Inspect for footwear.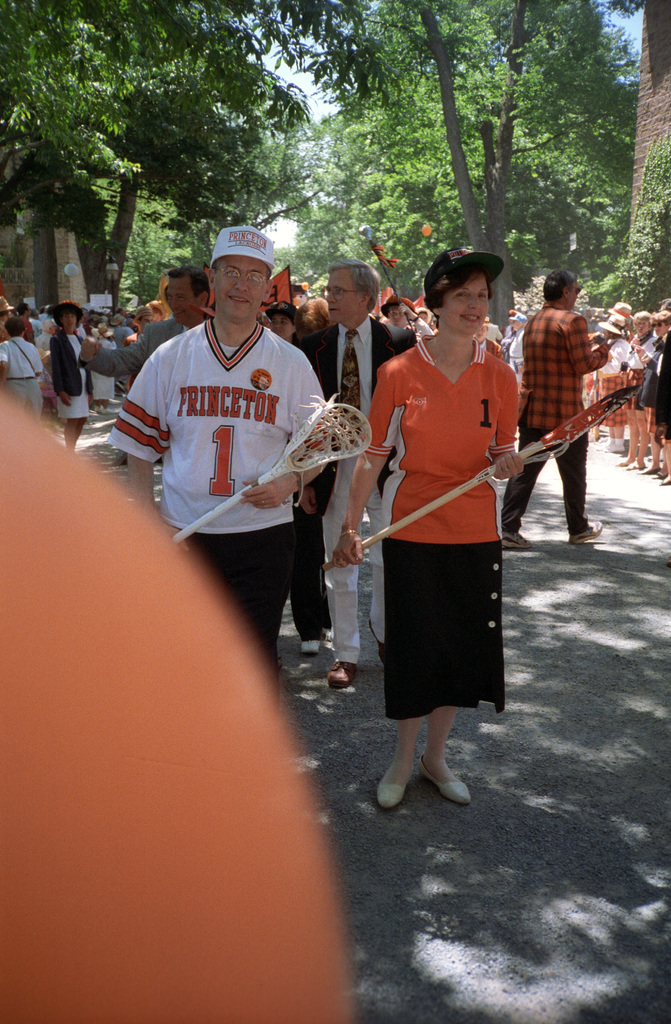
Inspection: 300:631:333:655.
